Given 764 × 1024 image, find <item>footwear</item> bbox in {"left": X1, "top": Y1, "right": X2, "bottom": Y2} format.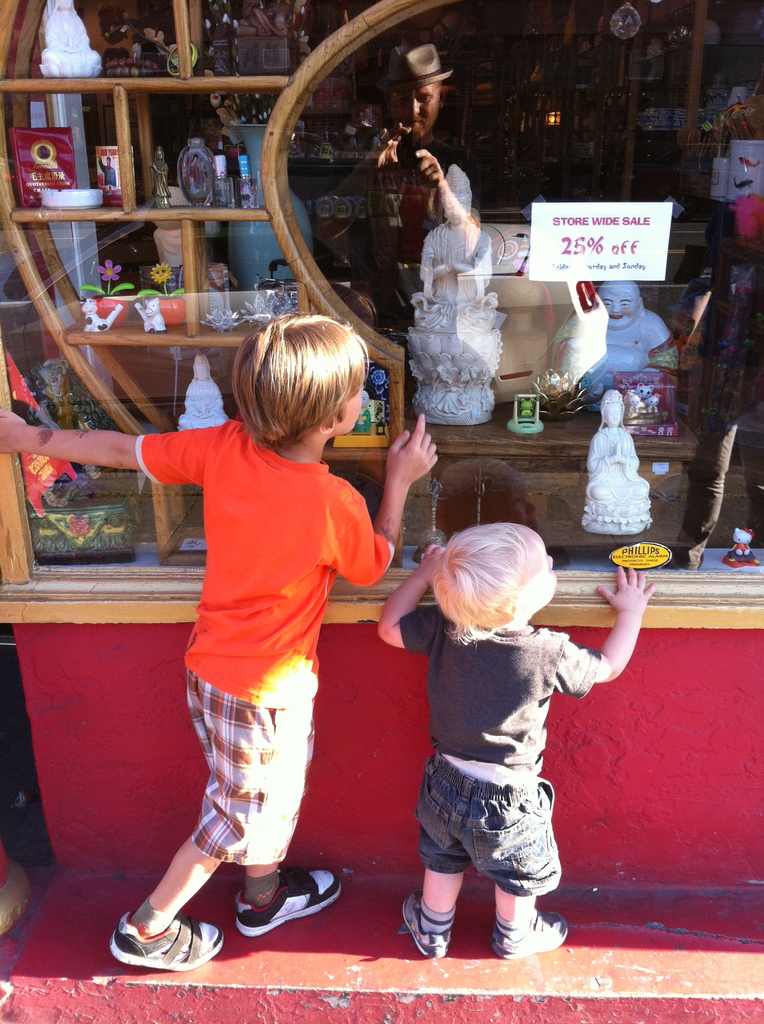
{"left": 119, "top": 896, "right": 208, "bottom": 979}.
